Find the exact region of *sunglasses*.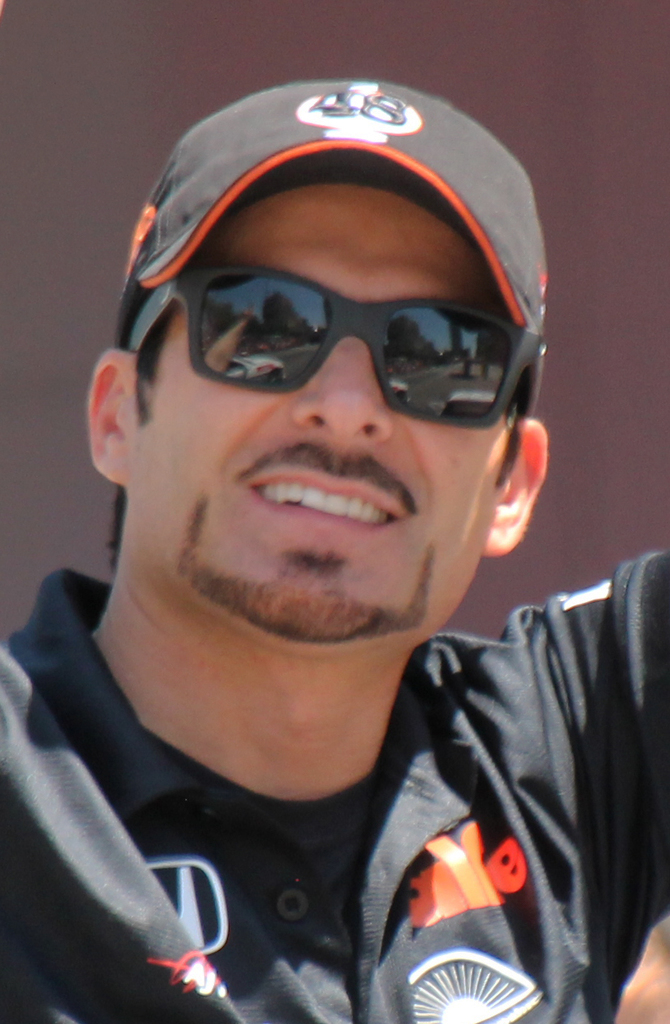
Exact region: {"x1": 121, "y1": 260, "x2": 551, "y2": 427}.
